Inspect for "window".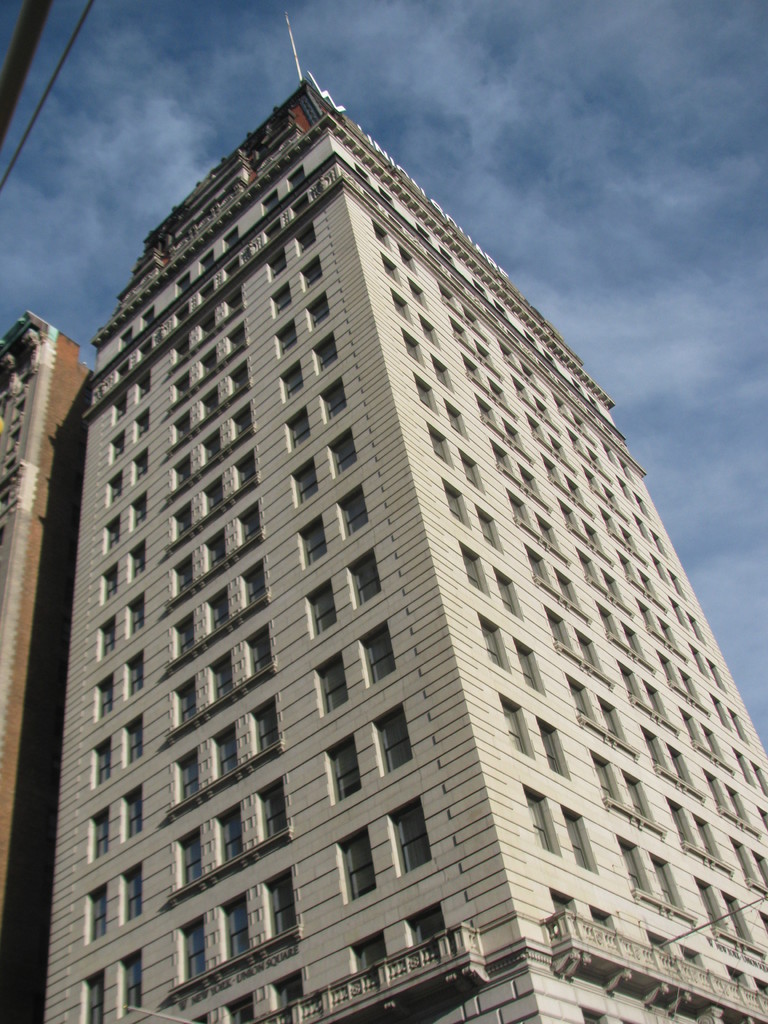
Inspection: 555 499 584 541.
